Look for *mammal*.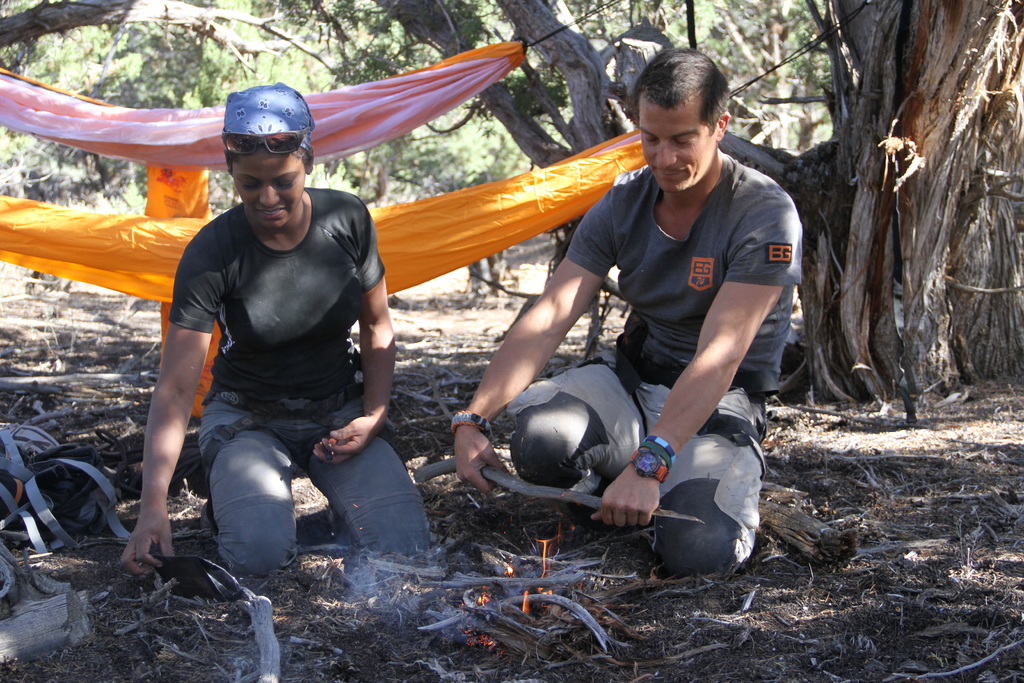
Found: [x1=501, y1=88, x2=824, y2=572].
